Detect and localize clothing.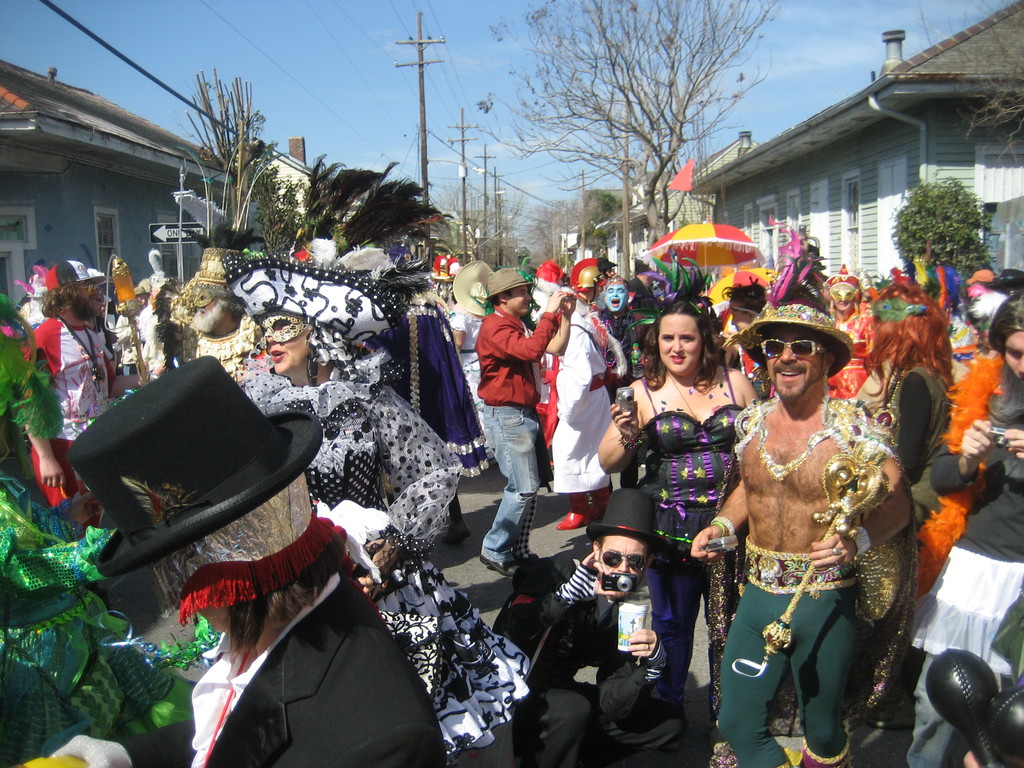
Localized at 380:300:497:538.
